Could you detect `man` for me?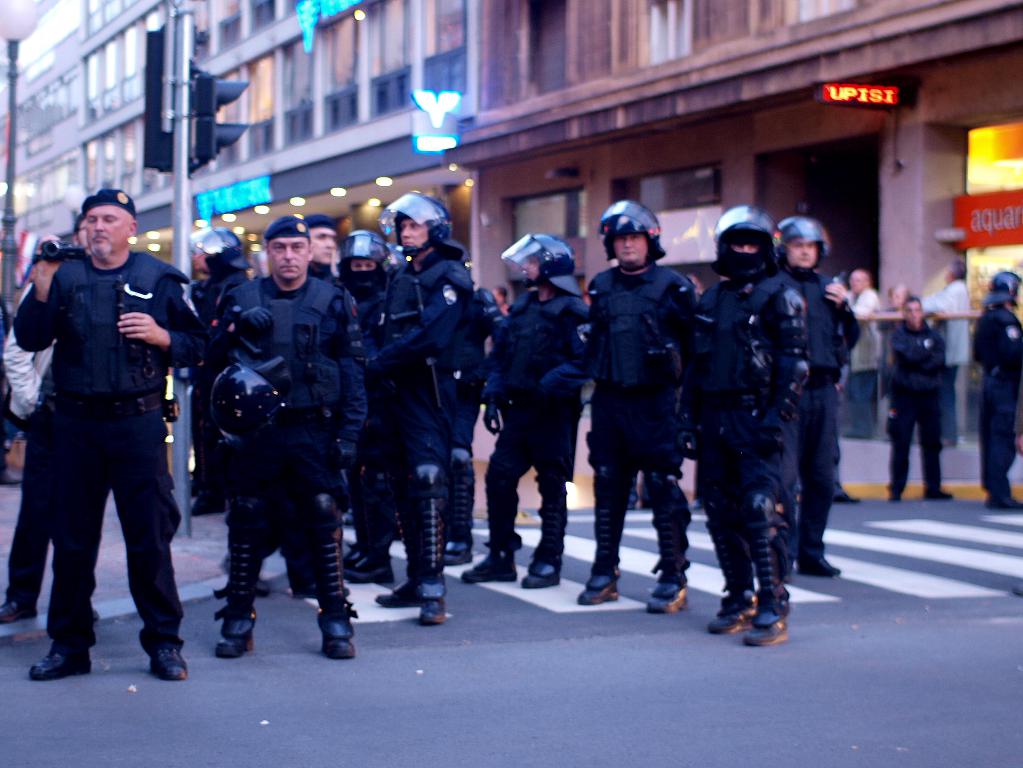
Detection result: {"x1": 191, "y1": 202, "x2": 253, "y2": 513}.
